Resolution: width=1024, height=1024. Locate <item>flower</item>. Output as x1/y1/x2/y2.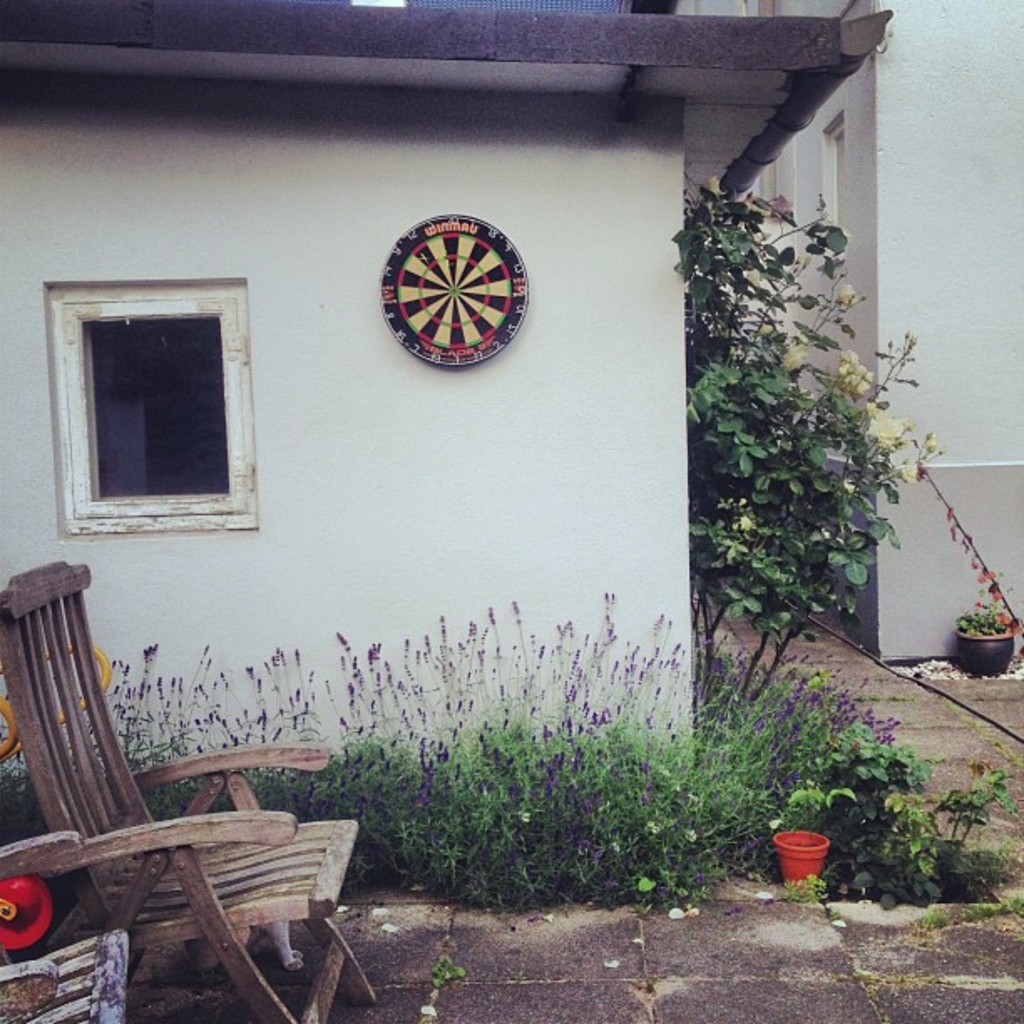
837/355/868/388.
